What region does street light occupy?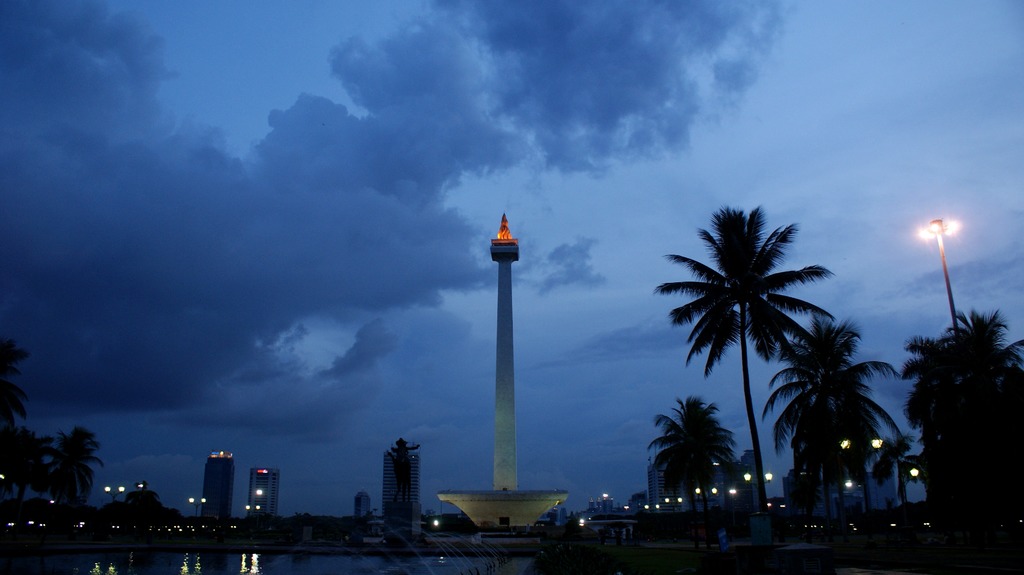
crop(445, 206, 566, 527).
